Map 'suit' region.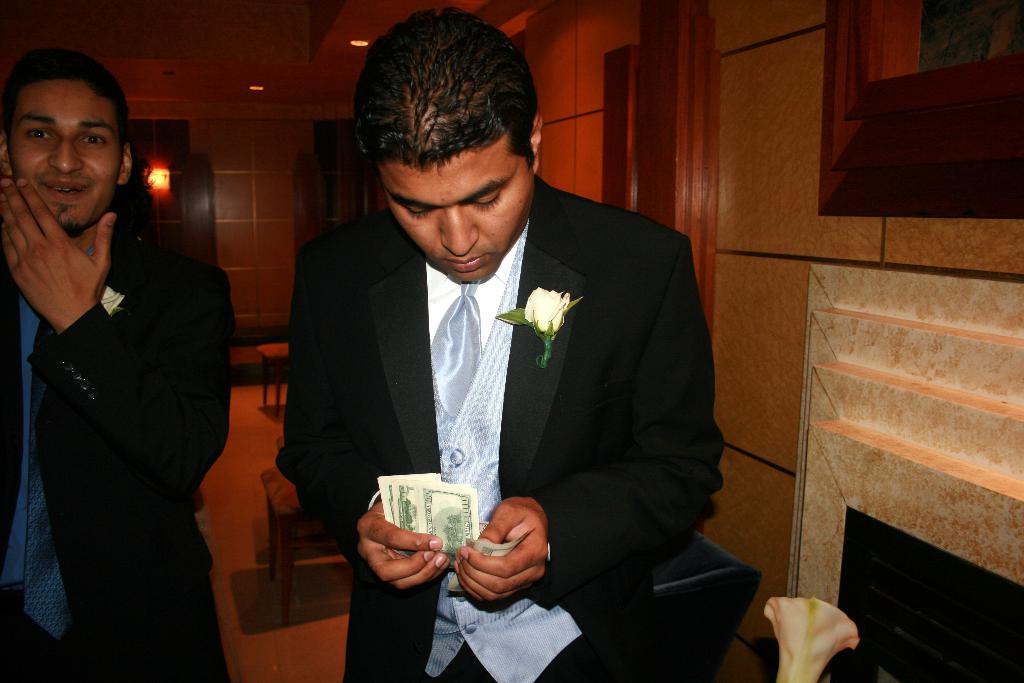
Mapped to 269 90 746 643.
